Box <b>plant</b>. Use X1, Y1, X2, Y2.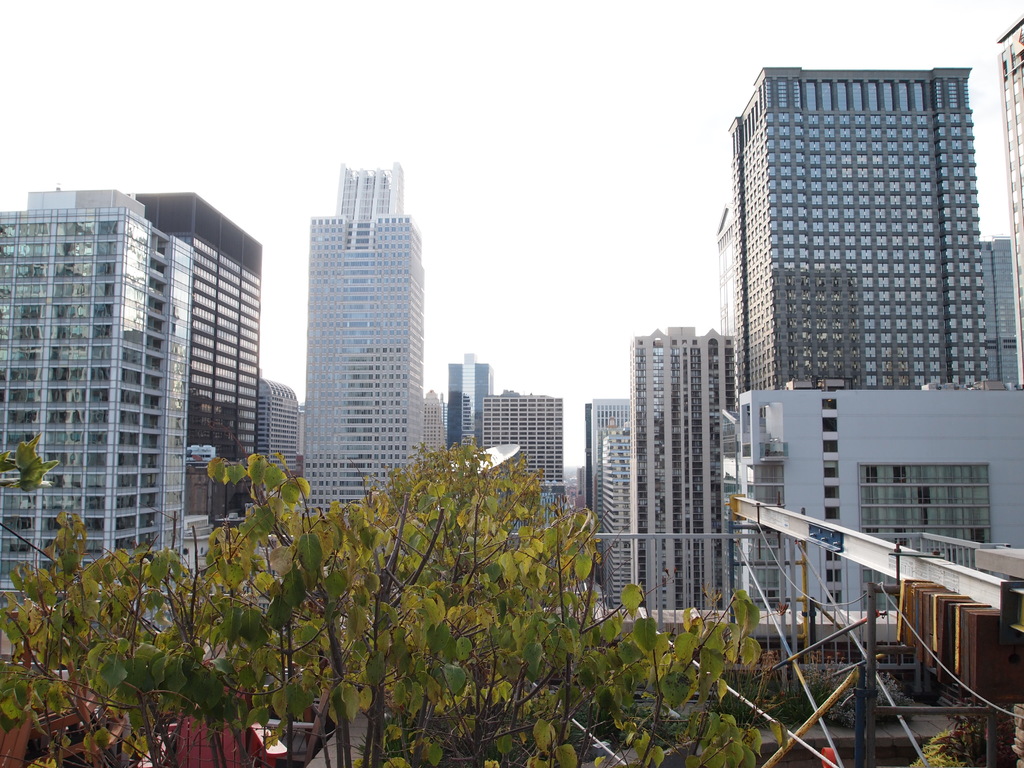
796, 653, 903, 737.
